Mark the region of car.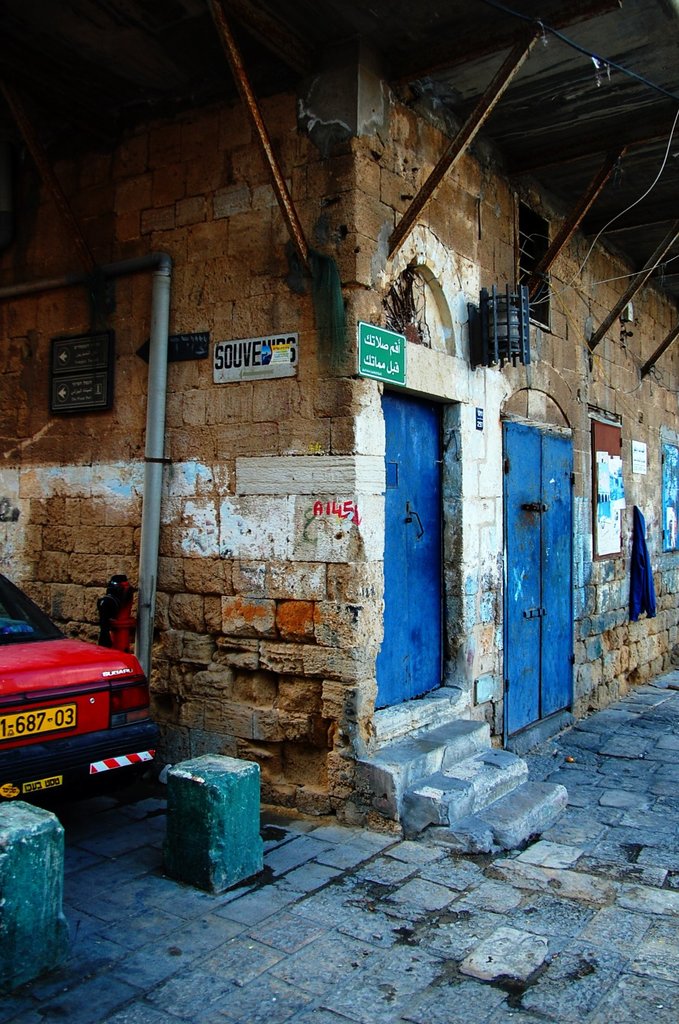
Region: <region>4, 601, 164, 816</region>.
